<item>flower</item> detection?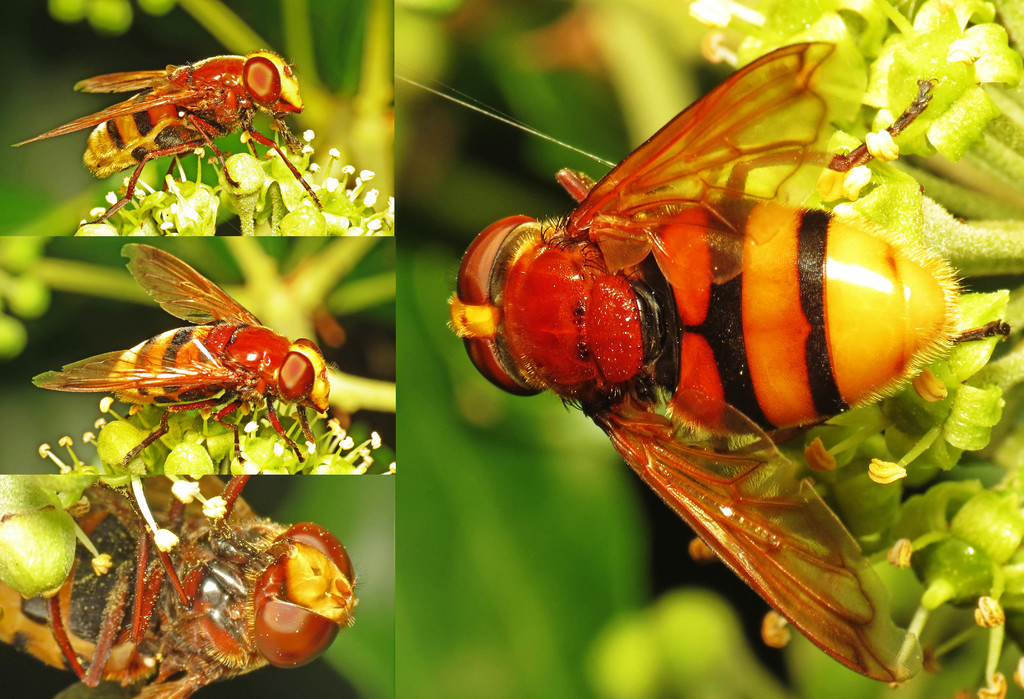
{"x1": 339, "y1": 434, "x2": 348, "y2": 448}
